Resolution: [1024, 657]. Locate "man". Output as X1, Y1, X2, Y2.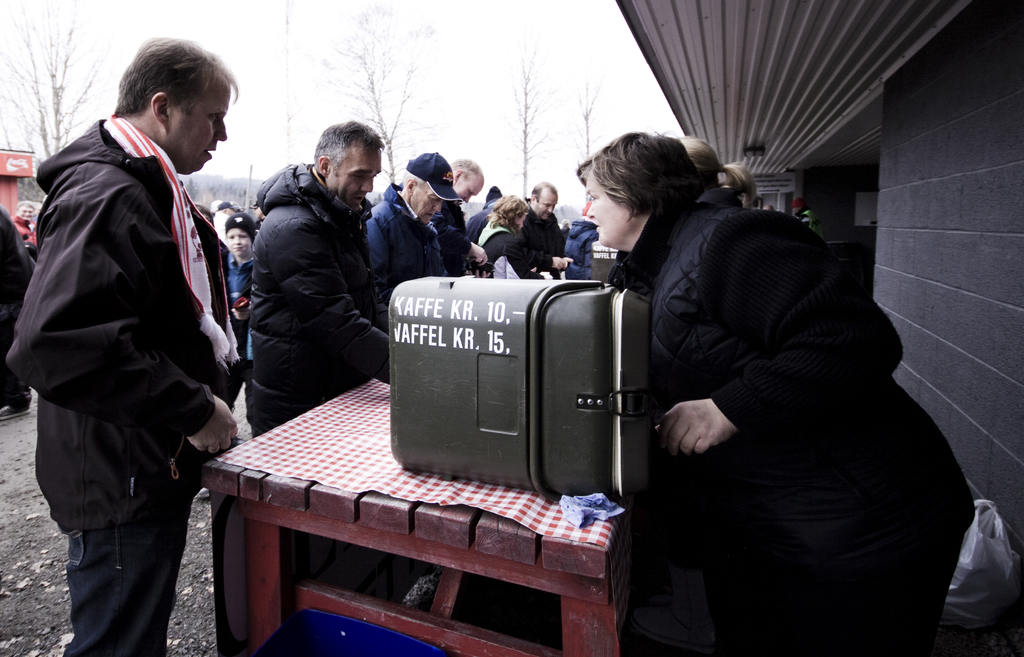
521, 181, 567, 276.
